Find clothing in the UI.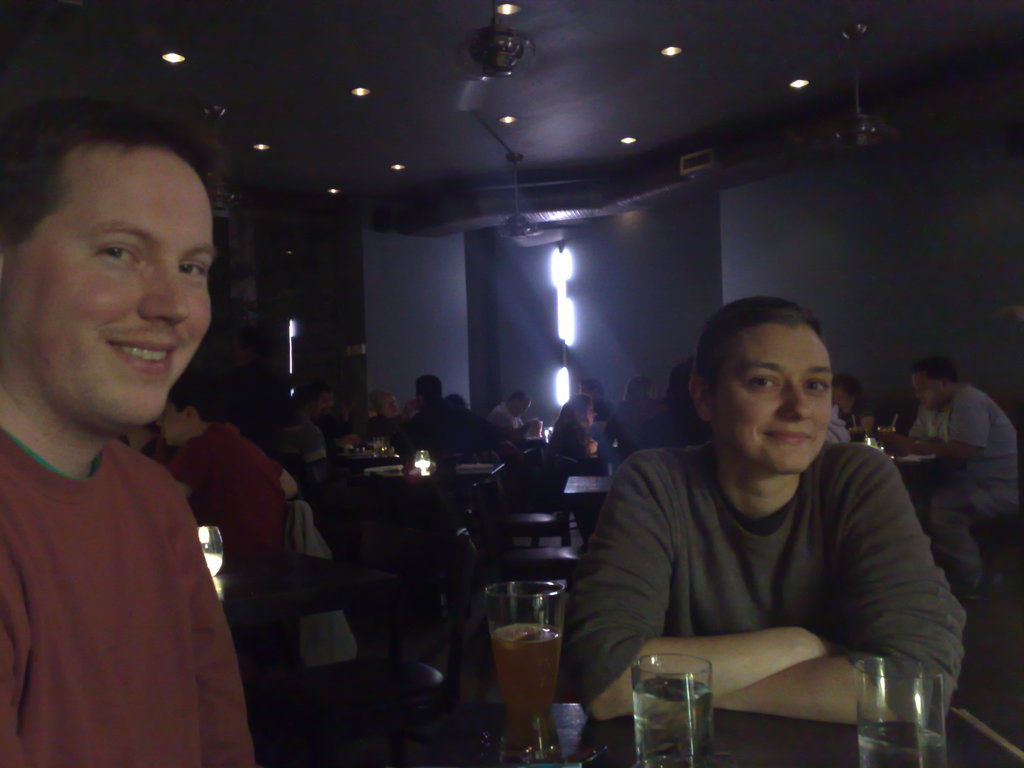
UI element at 0,423,255,767.
